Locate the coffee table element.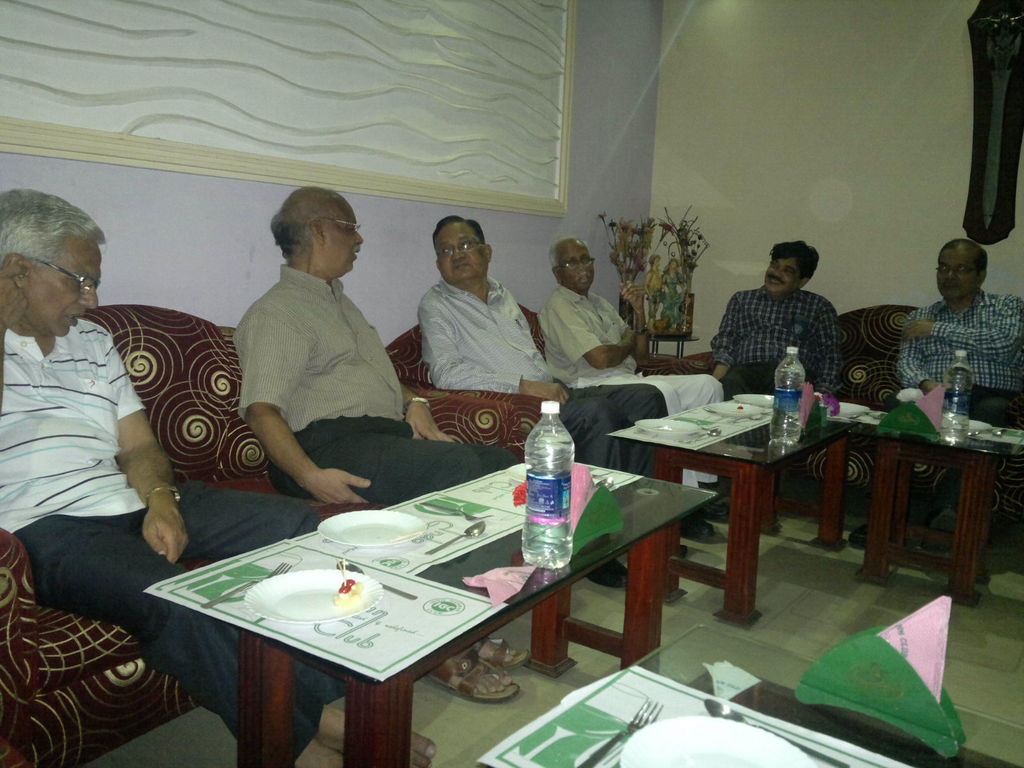
Element bbox: crop(866, 422, 1023, 612).
